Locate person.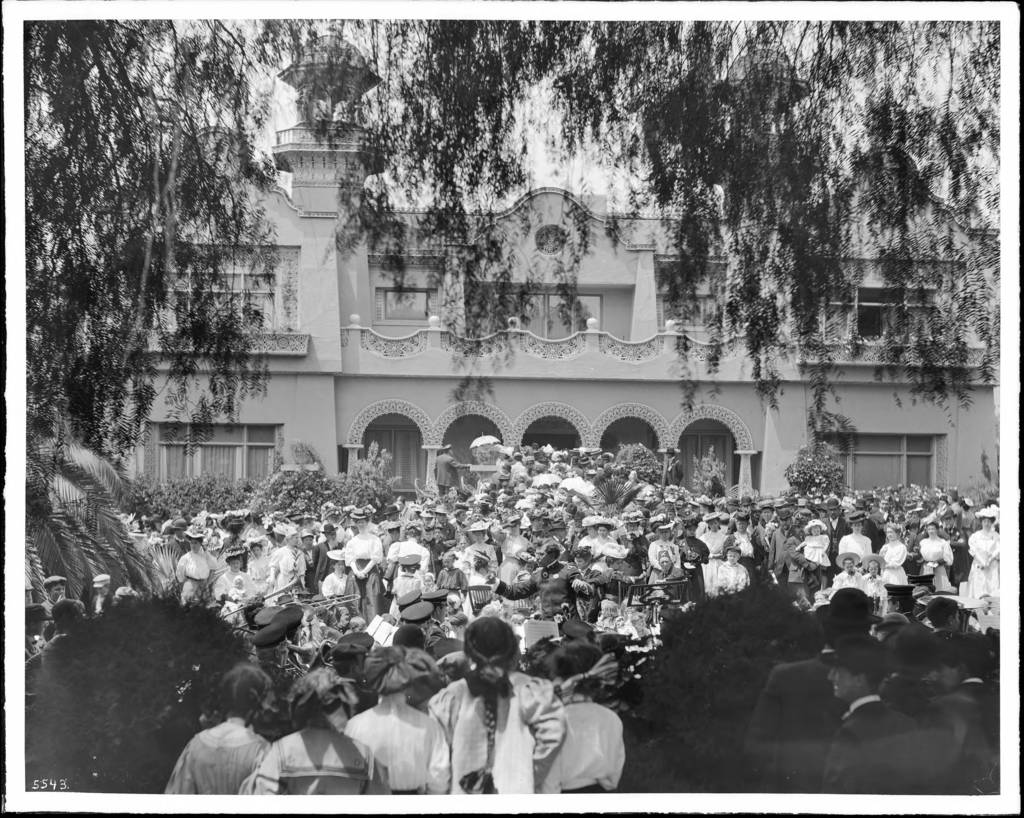
Bounding box: 433 530 447 544.
